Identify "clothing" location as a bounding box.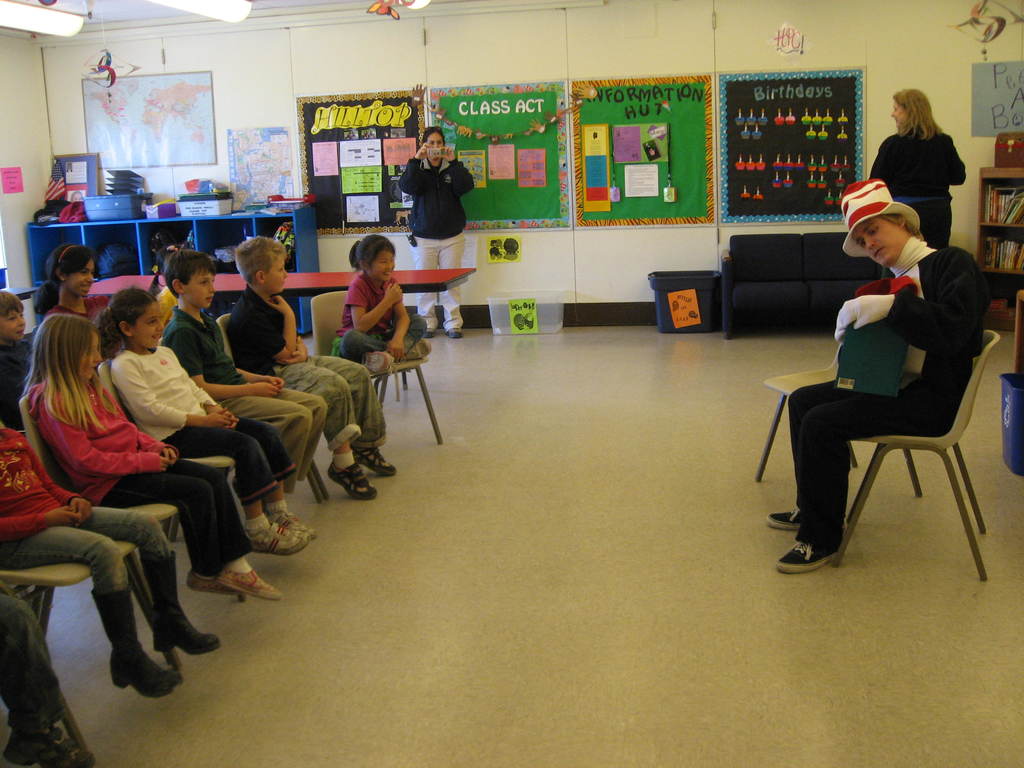
<bbox>778, 208, 998, 564</bbox>.
